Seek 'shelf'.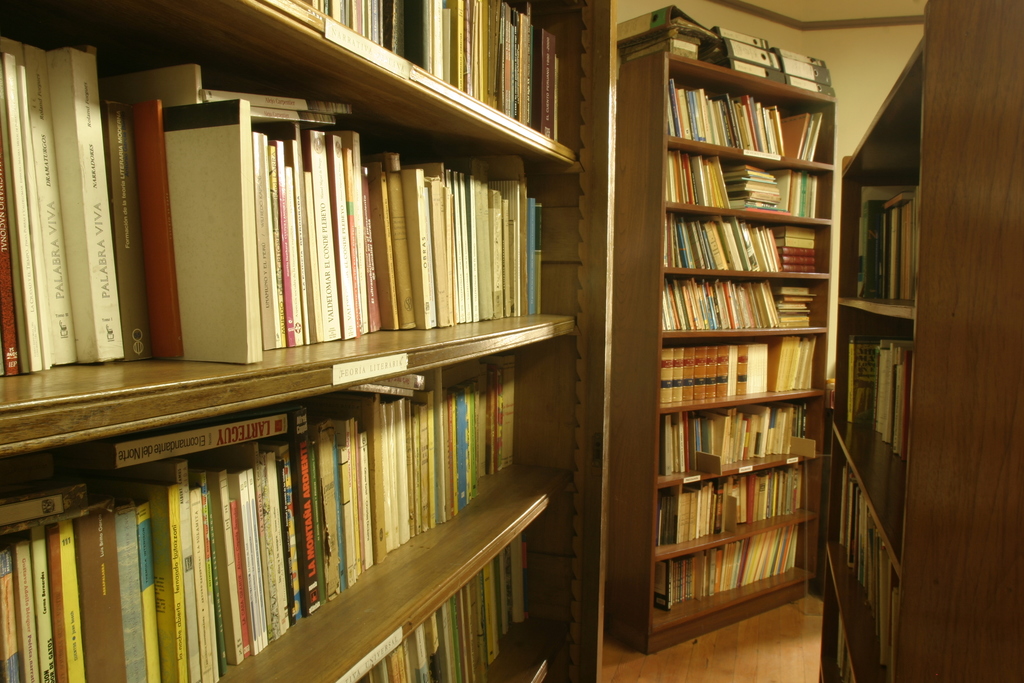
detection(660, 55, 839, 164).
